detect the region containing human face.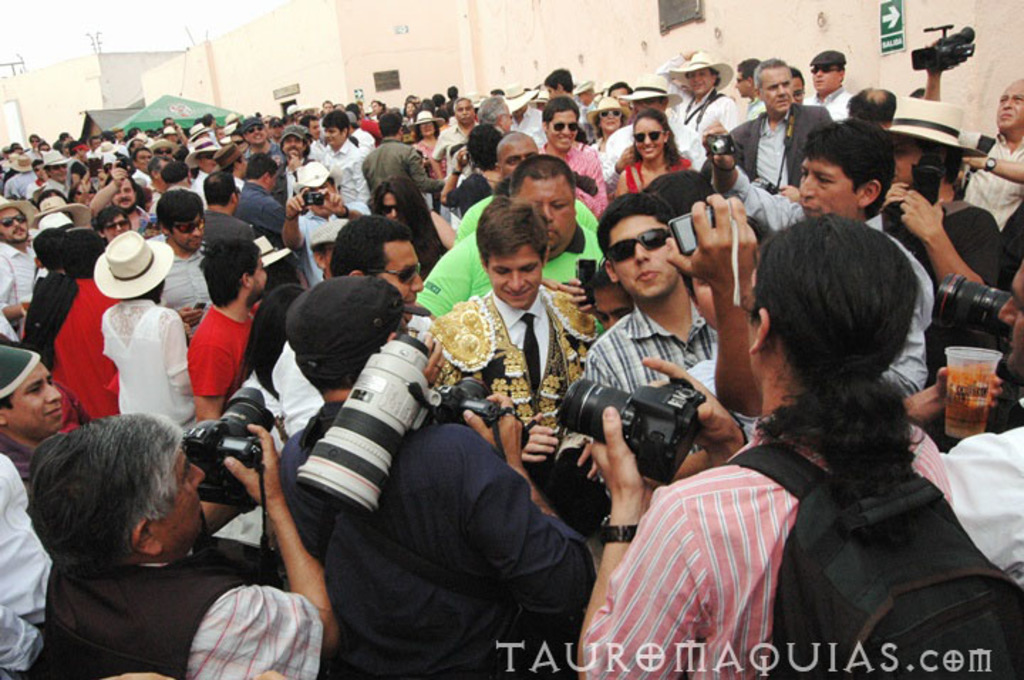
rect(609, 218, 678, 300).
